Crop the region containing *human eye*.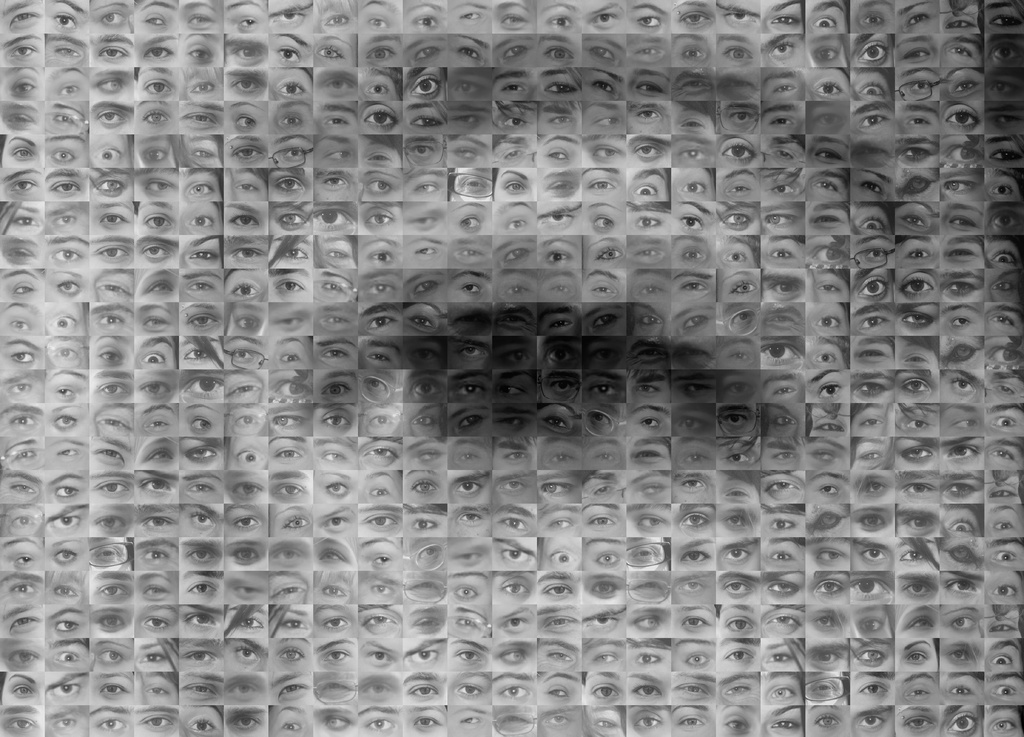
Crop region: l=143, t=79, r=172, b=94.
